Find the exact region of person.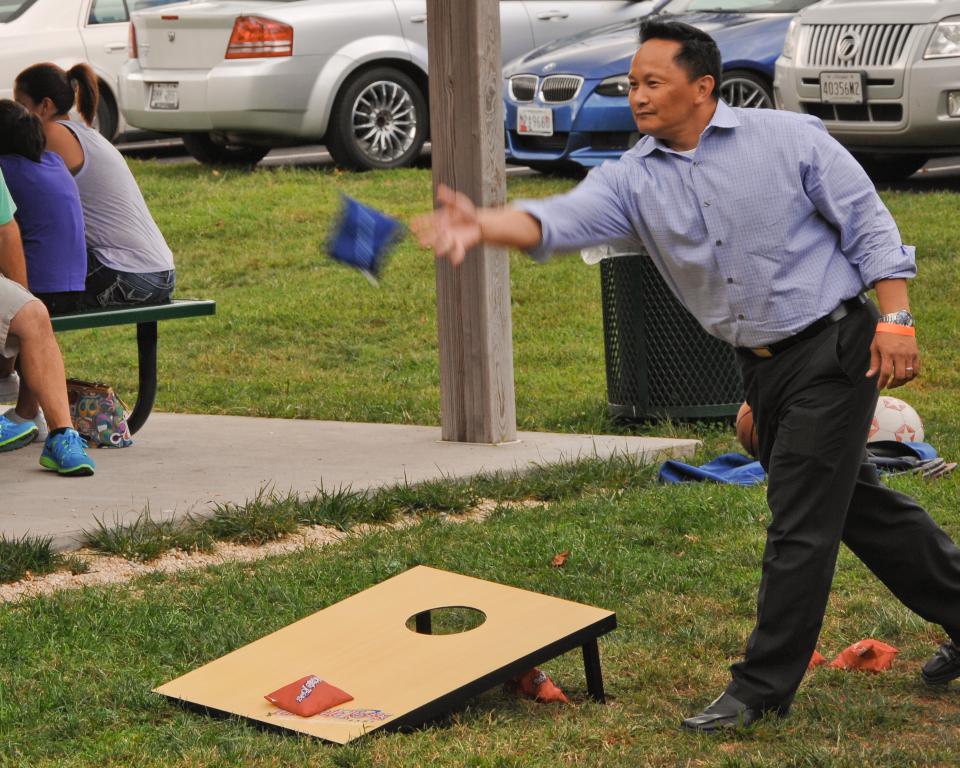
Exact region: (x1=0, y1=103, x2=86, y2=317).
